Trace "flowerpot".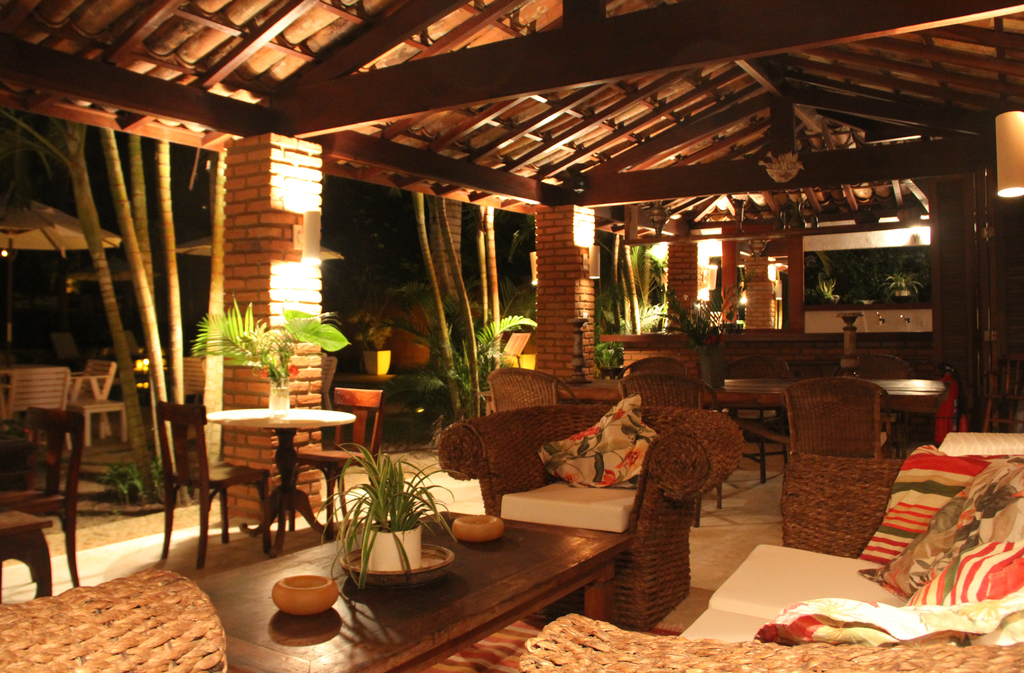
Traced to rect(267, 381, 291, 414).
